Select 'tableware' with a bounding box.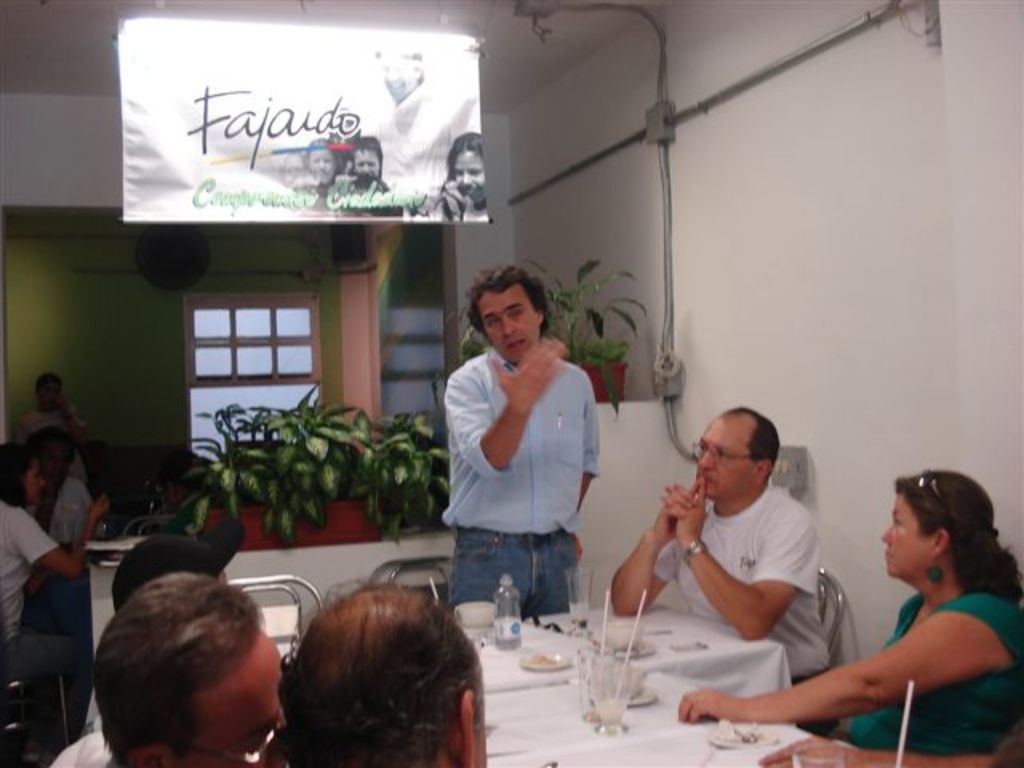
<box>598,621,646,648</box>.
